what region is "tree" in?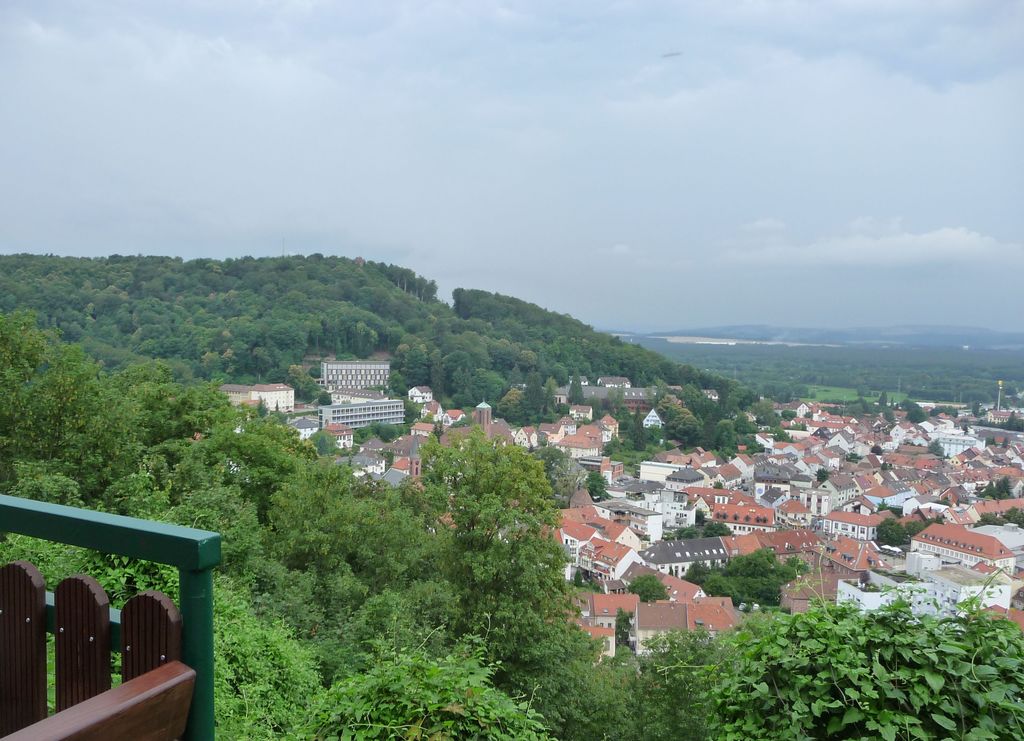
pyautogui.locateOnScreen(0, 307, 54, 487).
